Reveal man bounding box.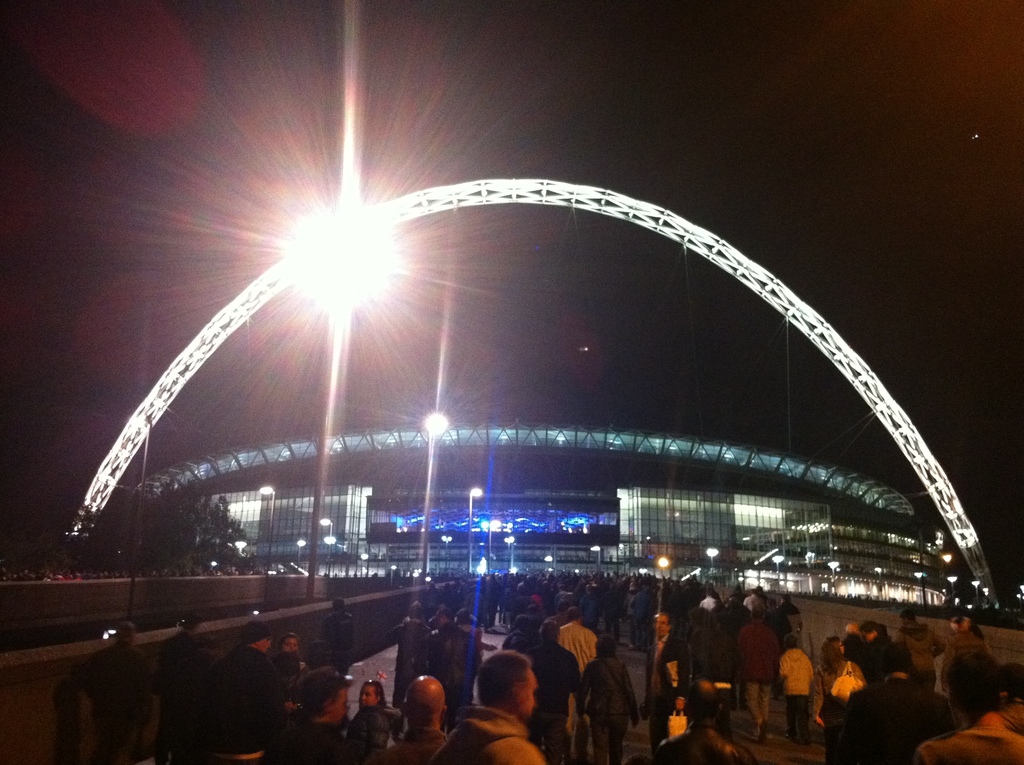
Revealed: <box>645,613,690,763</box>.
